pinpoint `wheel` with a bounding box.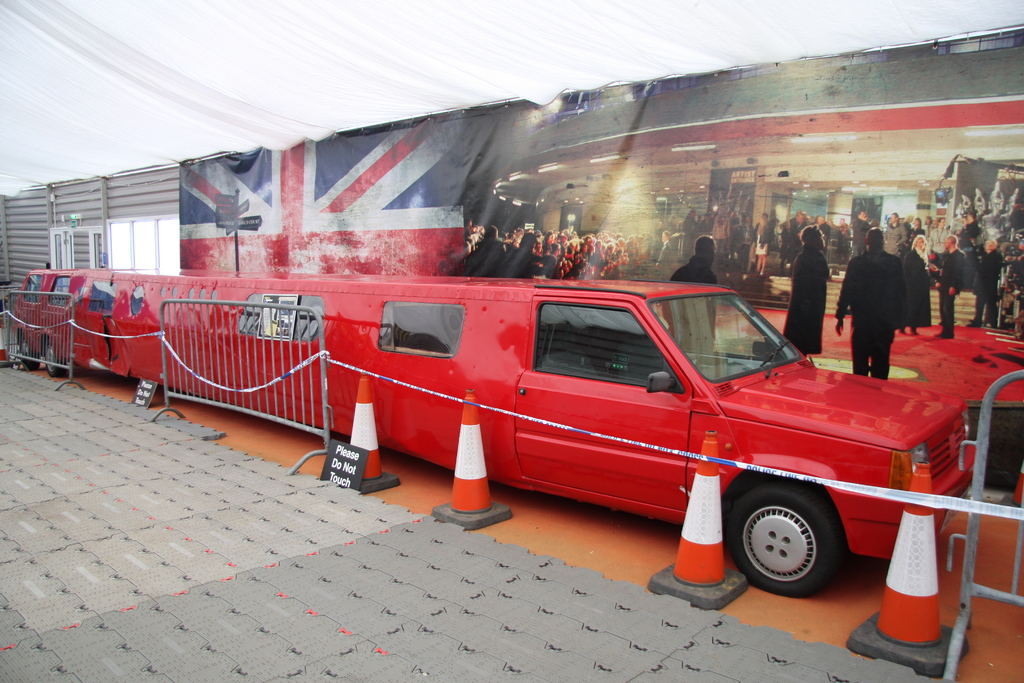
region(728, 483, 844, 597).
